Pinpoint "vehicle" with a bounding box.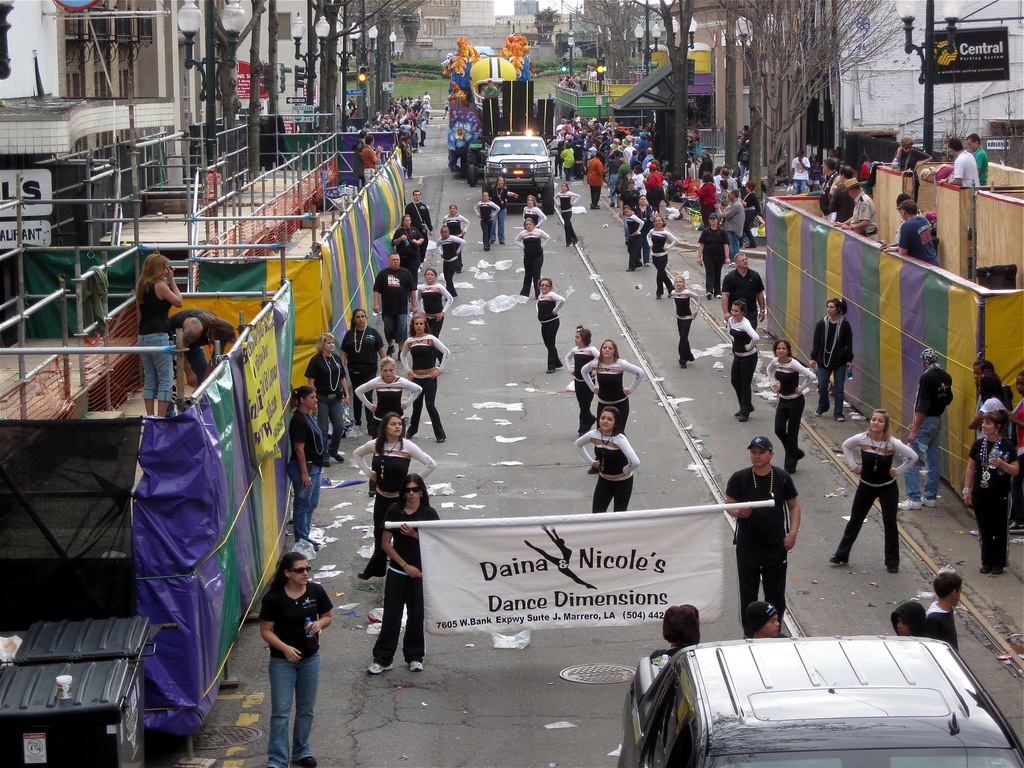
644:625:1023:751.
